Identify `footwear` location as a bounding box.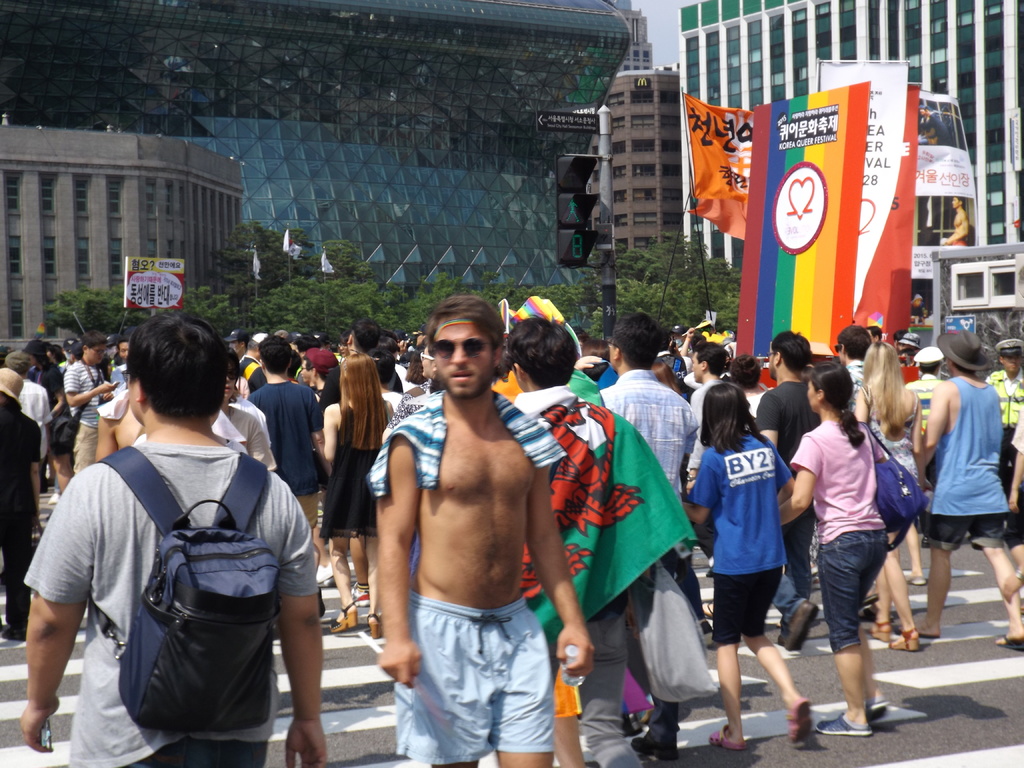
[left=630, top=733, right=682, bottom=759].
